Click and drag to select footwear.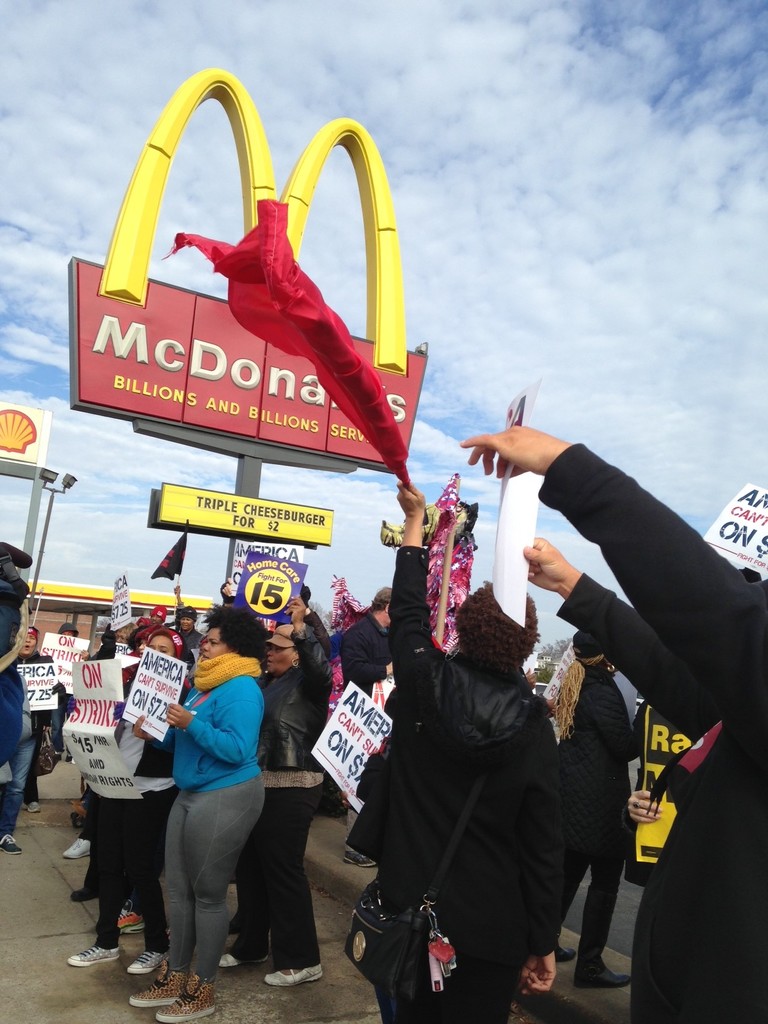
Selection: 131 950 163 975.
